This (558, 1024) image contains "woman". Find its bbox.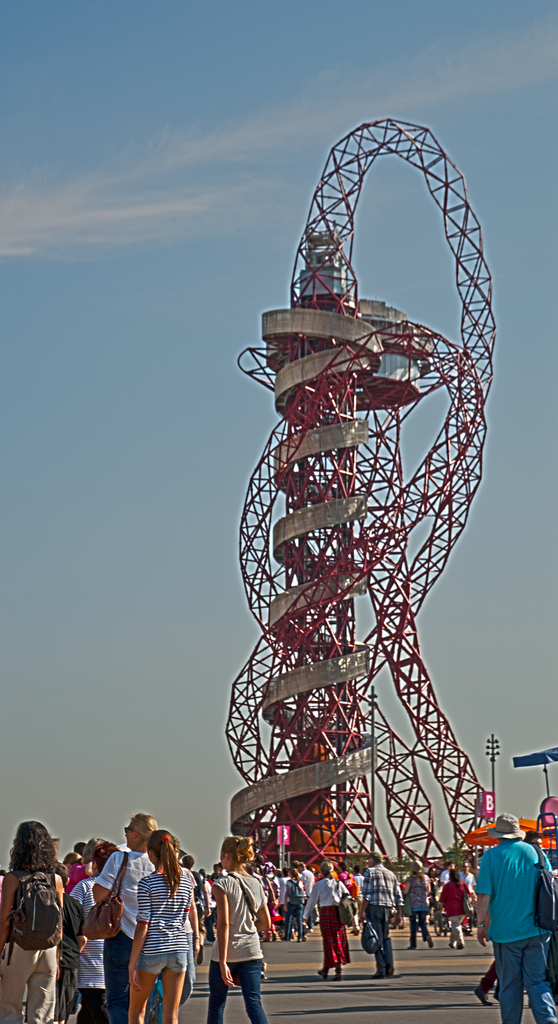
box=[439, 870, 476, 950].
